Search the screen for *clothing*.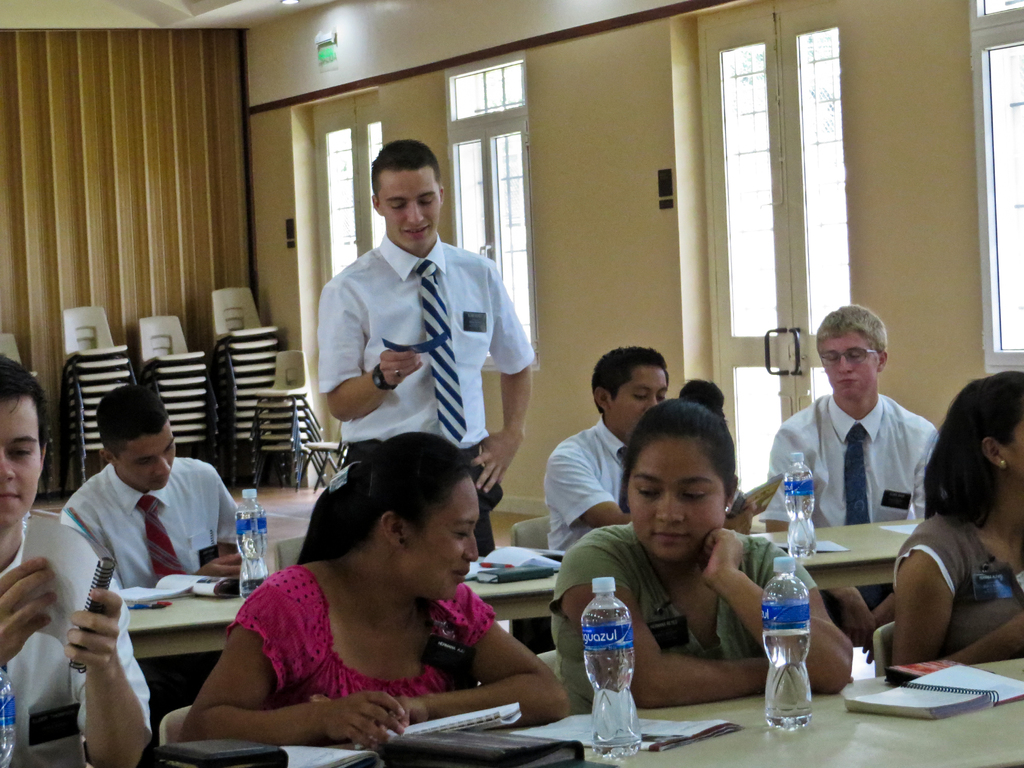
Found at [545, 412, 625, 559].
